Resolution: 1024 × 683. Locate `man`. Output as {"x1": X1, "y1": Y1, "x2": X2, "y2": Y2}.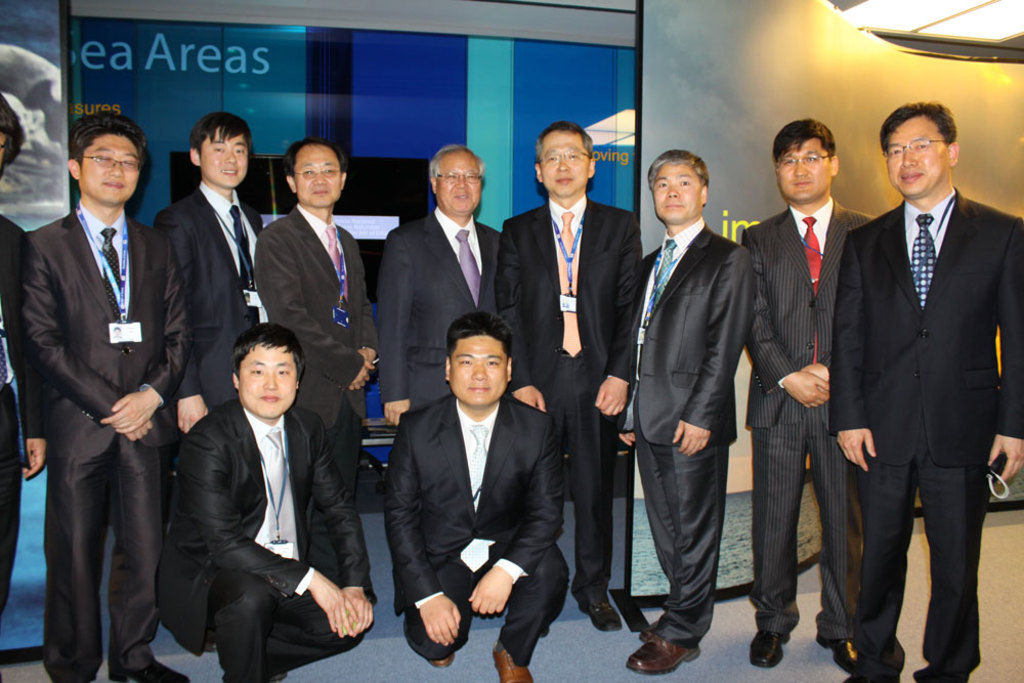
{"x1": 371, "y1": 140, "x2": 514, "y2": 439}.
